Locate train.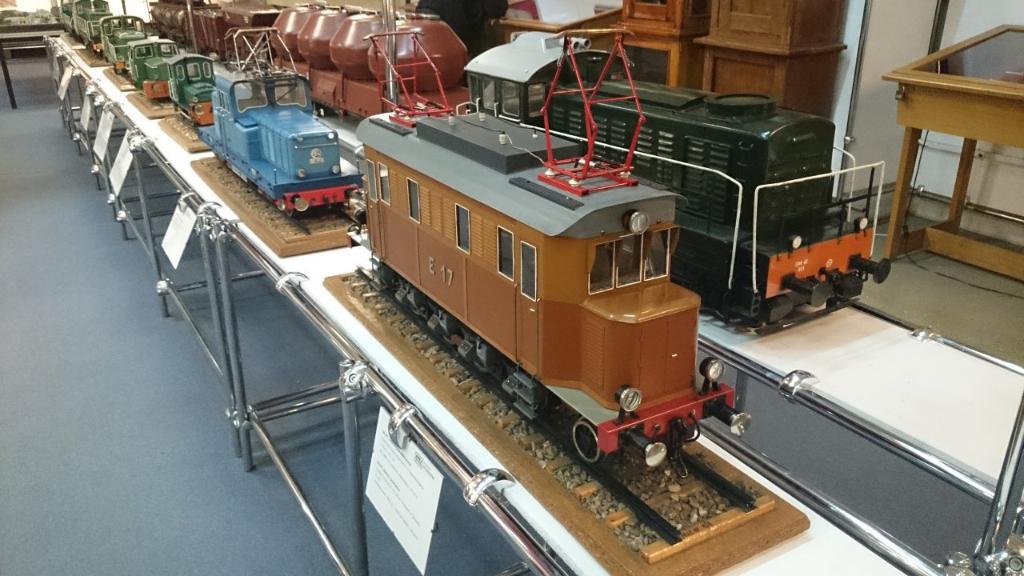
Bounding box: 54:0:114:40.
